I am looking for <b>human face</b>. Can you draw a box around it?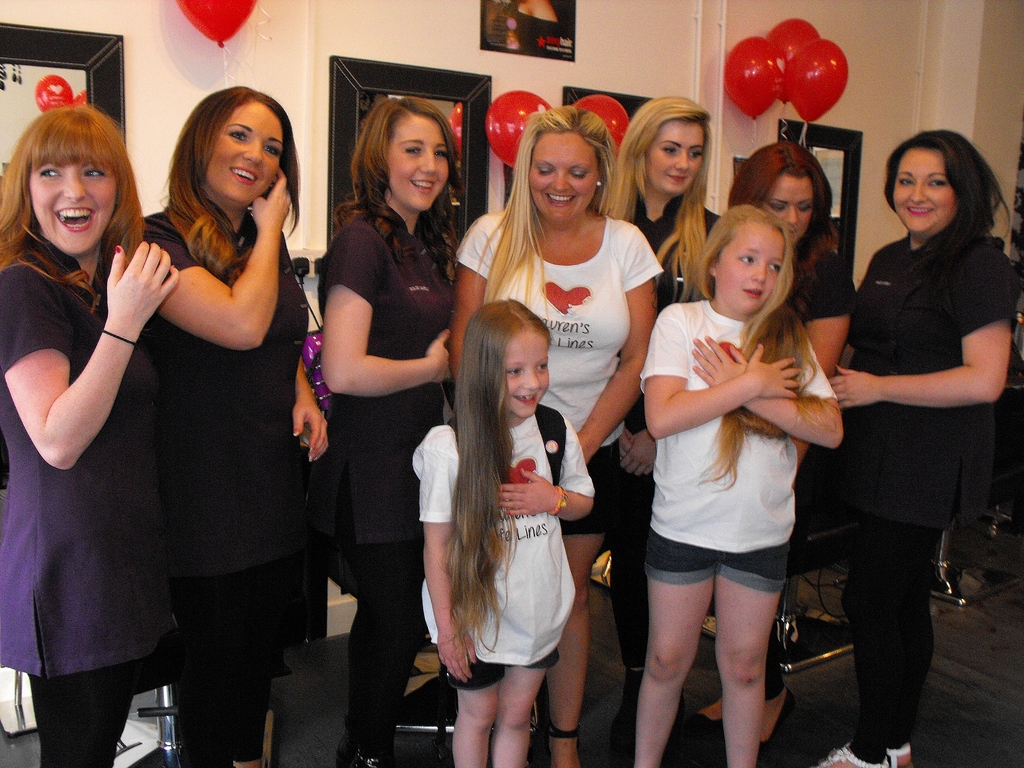
Sure, the bounding box is (205,95,281,202).
